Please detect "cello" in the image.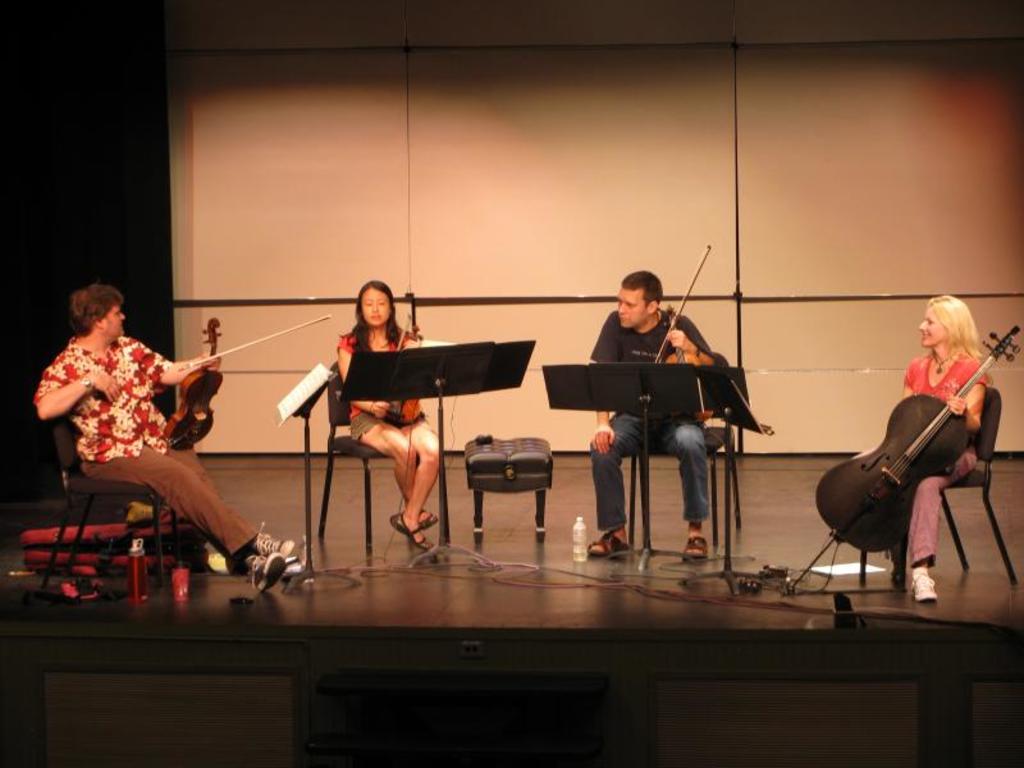
[380, 270, 451, 411].
